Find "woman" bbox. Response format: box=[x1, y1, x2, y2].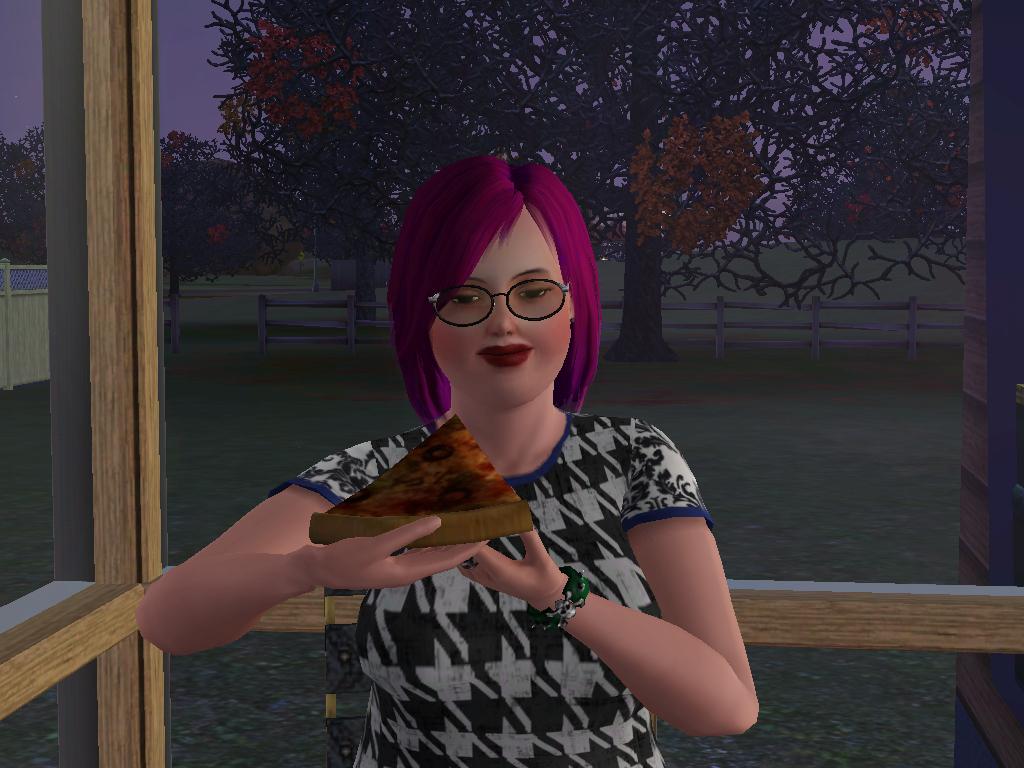
box=[183, 180, 753, 762].
